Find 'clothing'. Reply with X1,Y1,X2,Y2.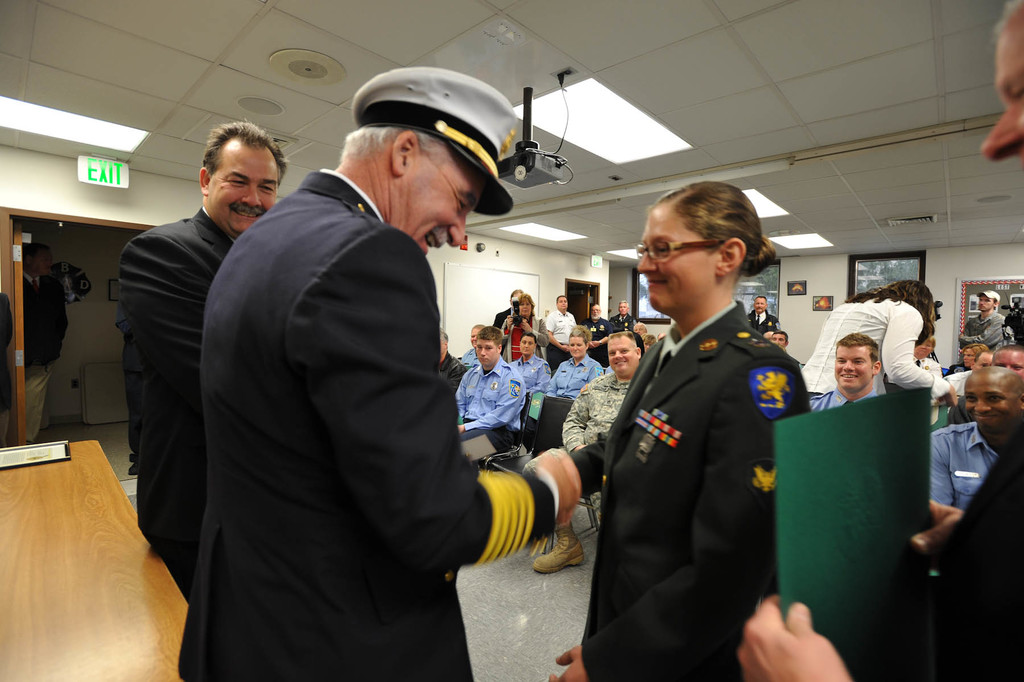
609,309,635,329.
